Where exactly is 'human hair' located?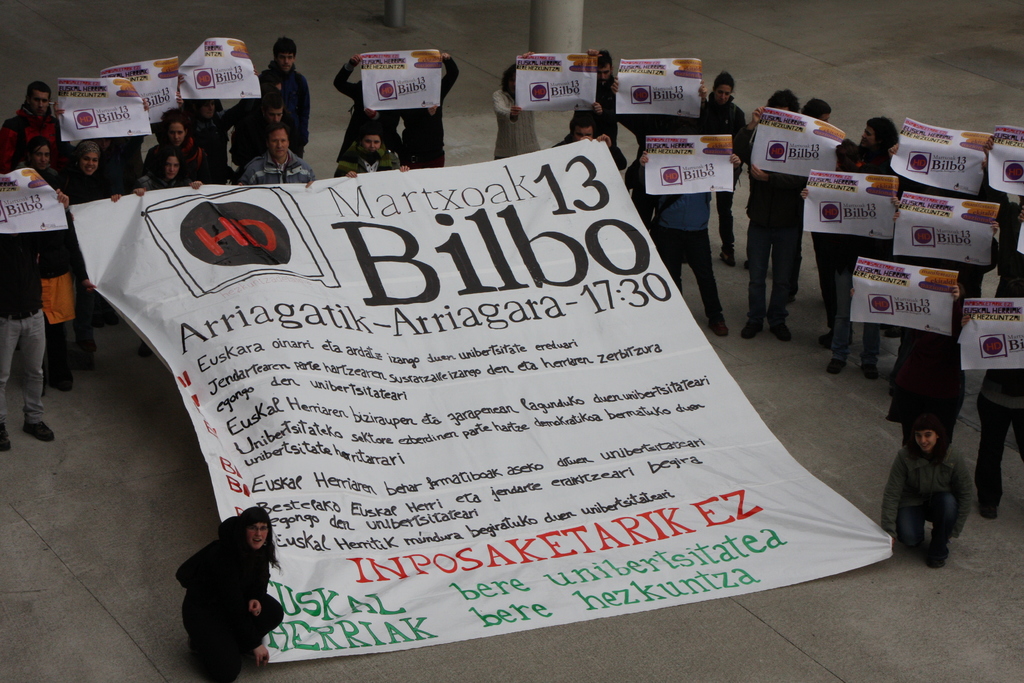
Its bounding box is <box>500,64,515,95</box>.
